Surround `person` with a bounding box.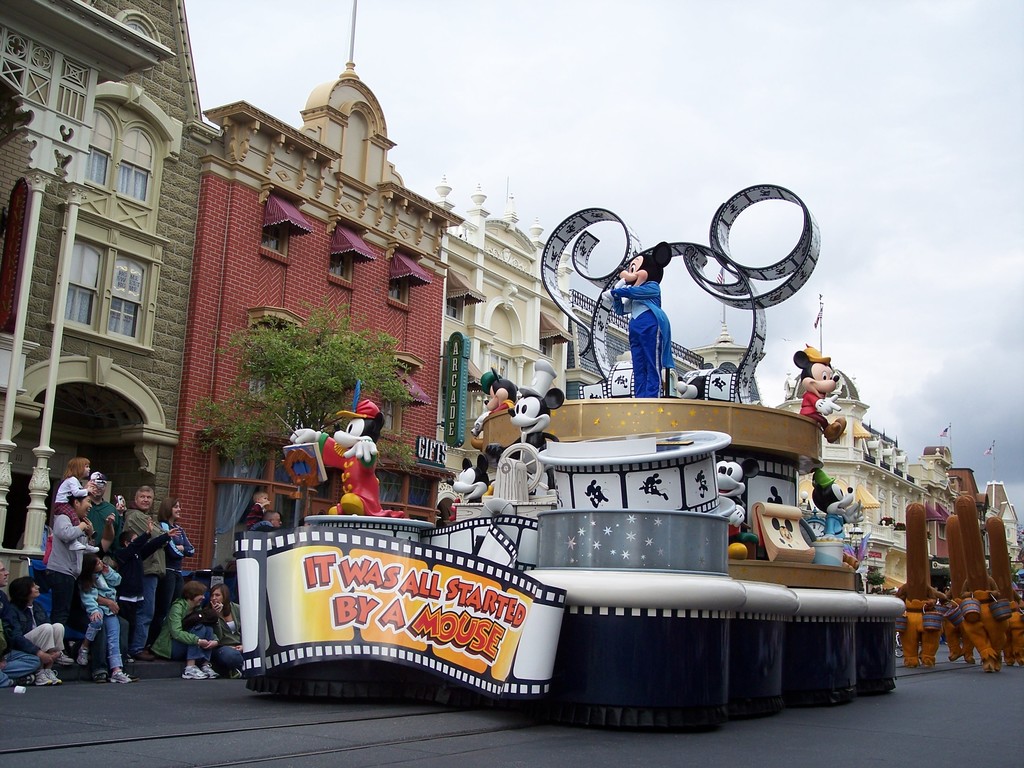
locate(47, 450, 108, 563).
